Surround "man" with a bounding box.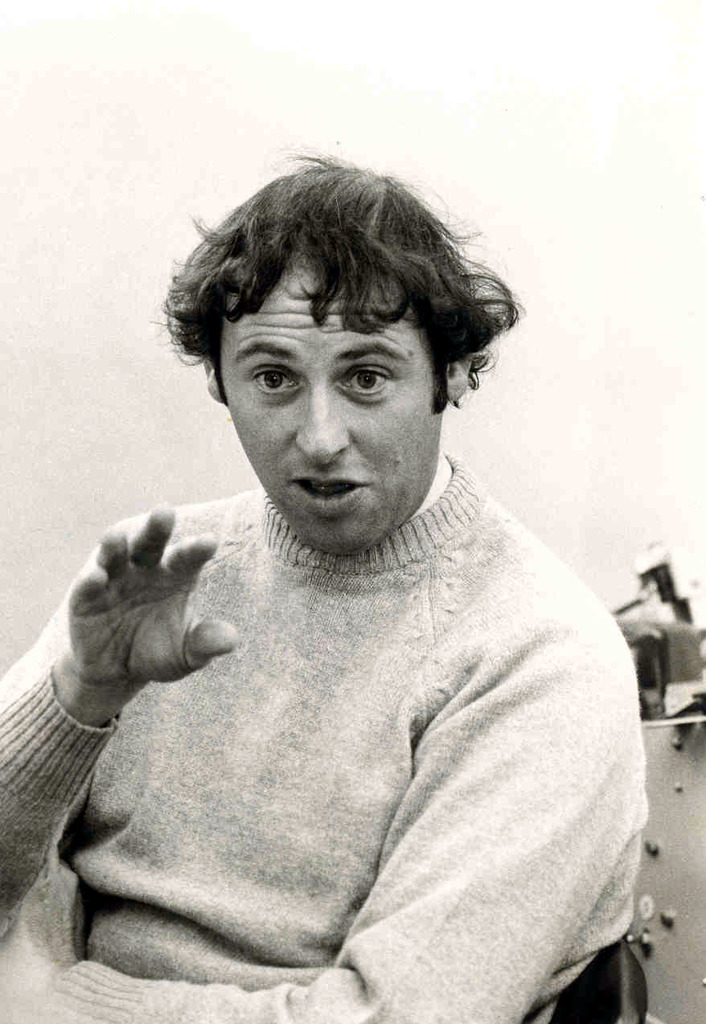
Rect(6, 154, 685, 1000).
